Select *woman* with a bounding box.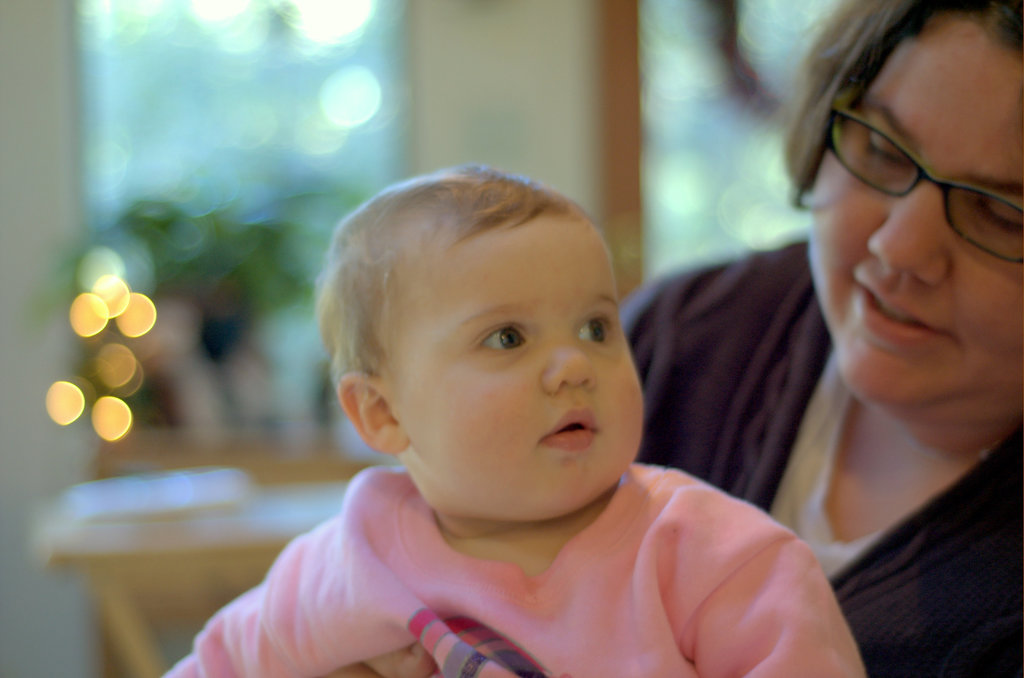
[left=616, top=0, right=1023, bottom=677].
